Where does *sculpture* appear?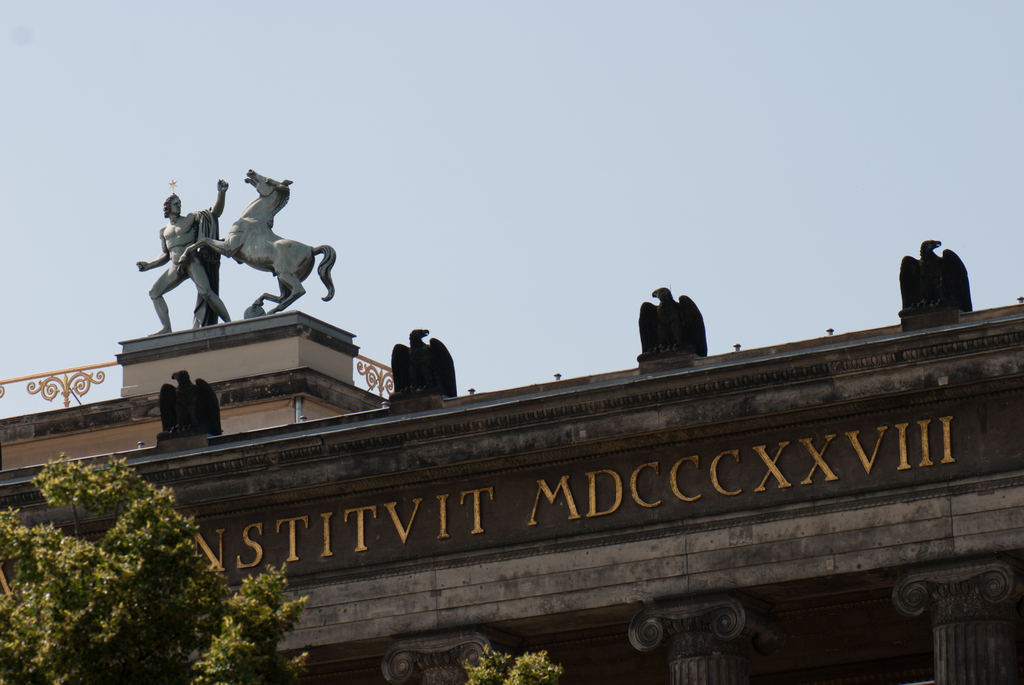
Appears at box(393, 328, 456, 399).
